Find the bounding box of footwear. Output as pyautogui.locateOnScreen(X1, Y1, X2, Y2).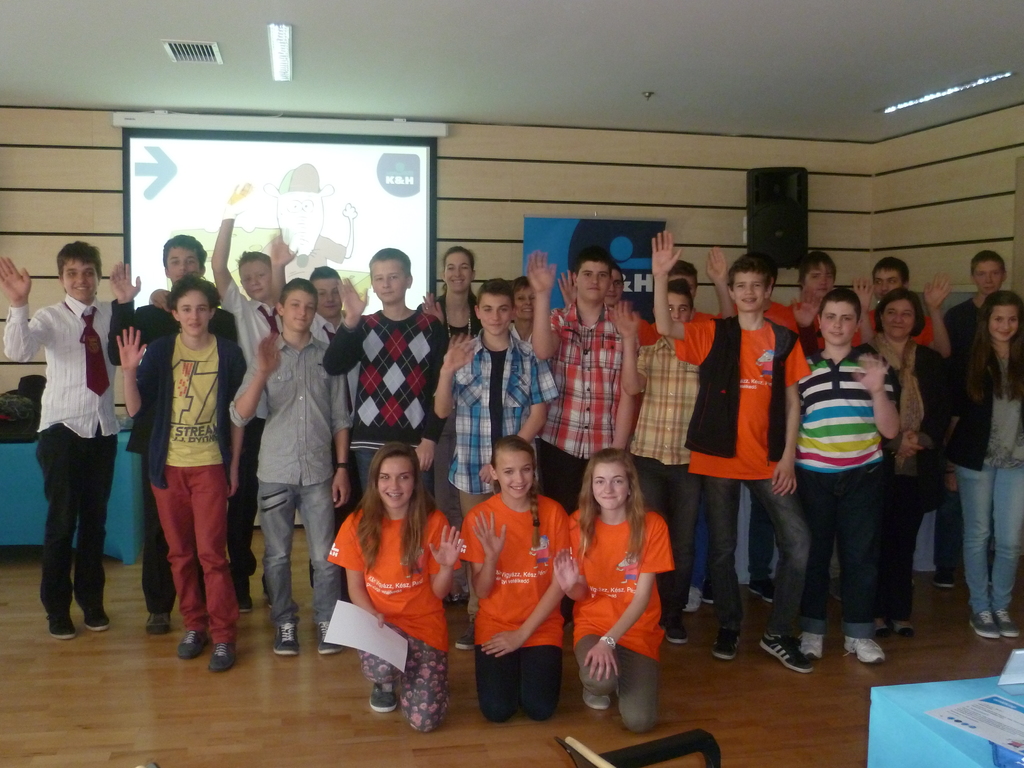
pyautogui.locateOnScreen(665, 620, 690, 643).
